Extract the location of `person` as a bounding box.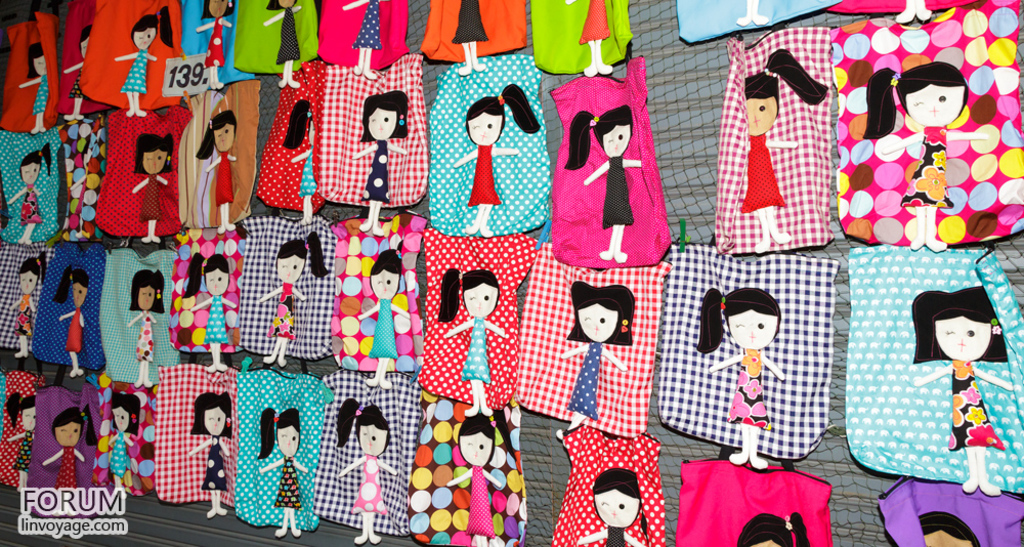
(x1=321, y1=388, x2=389, y2=543).
